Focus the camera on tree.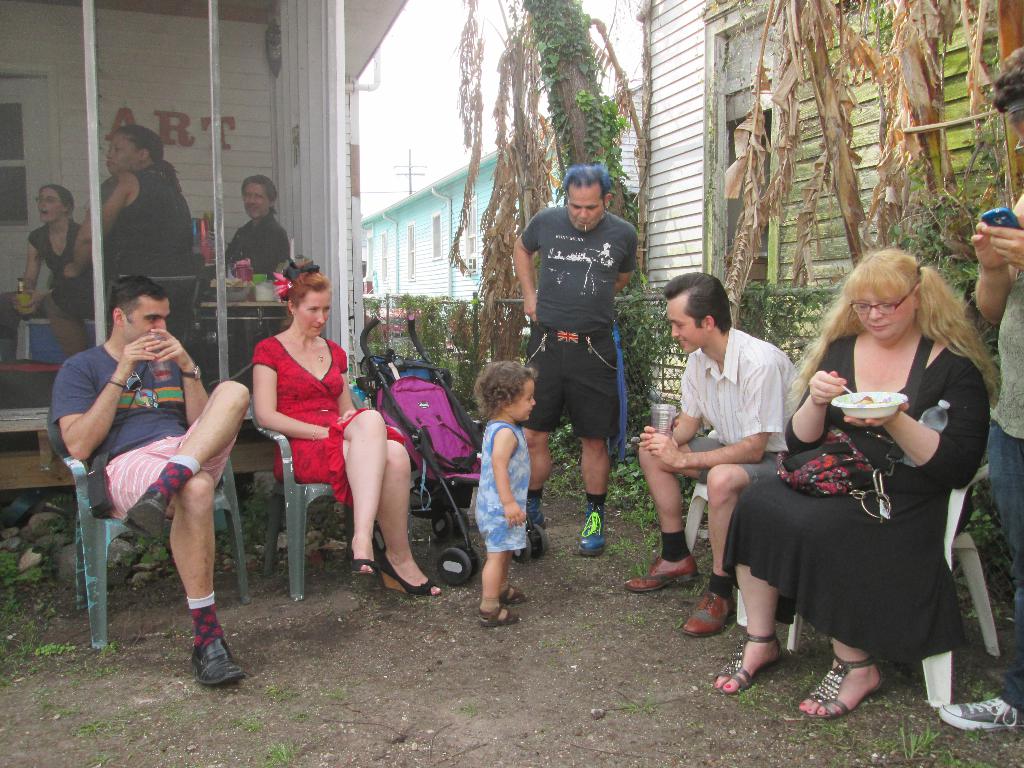
Focus region: [left=518, top=0, right=628, bottom=228].
